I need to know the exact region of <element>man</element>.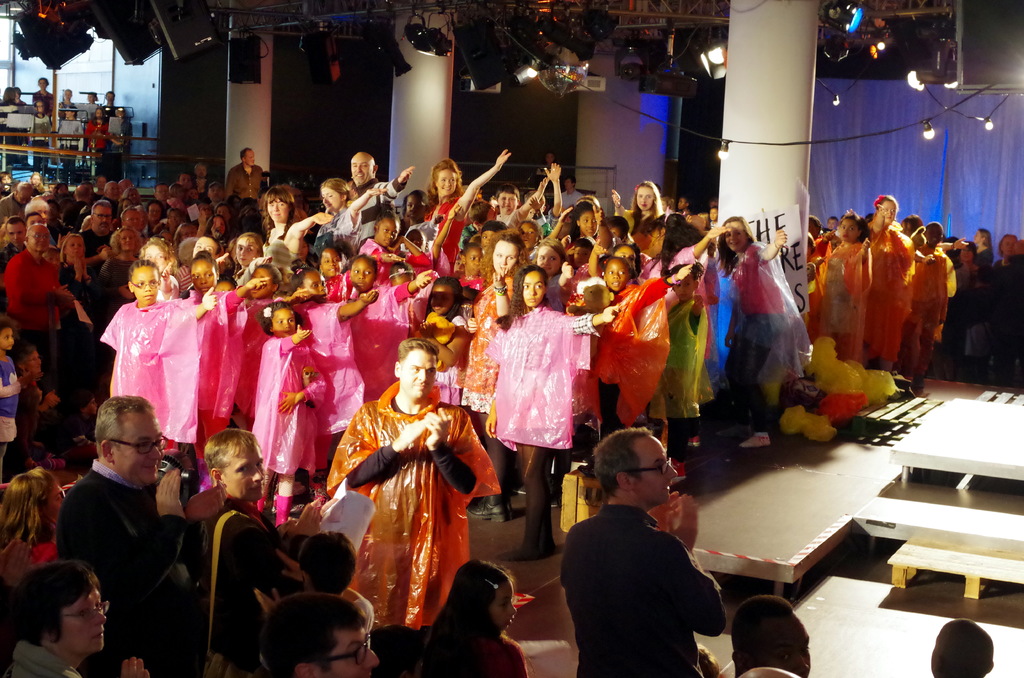
Region: <region>54, 102, 83, 162</region>.
